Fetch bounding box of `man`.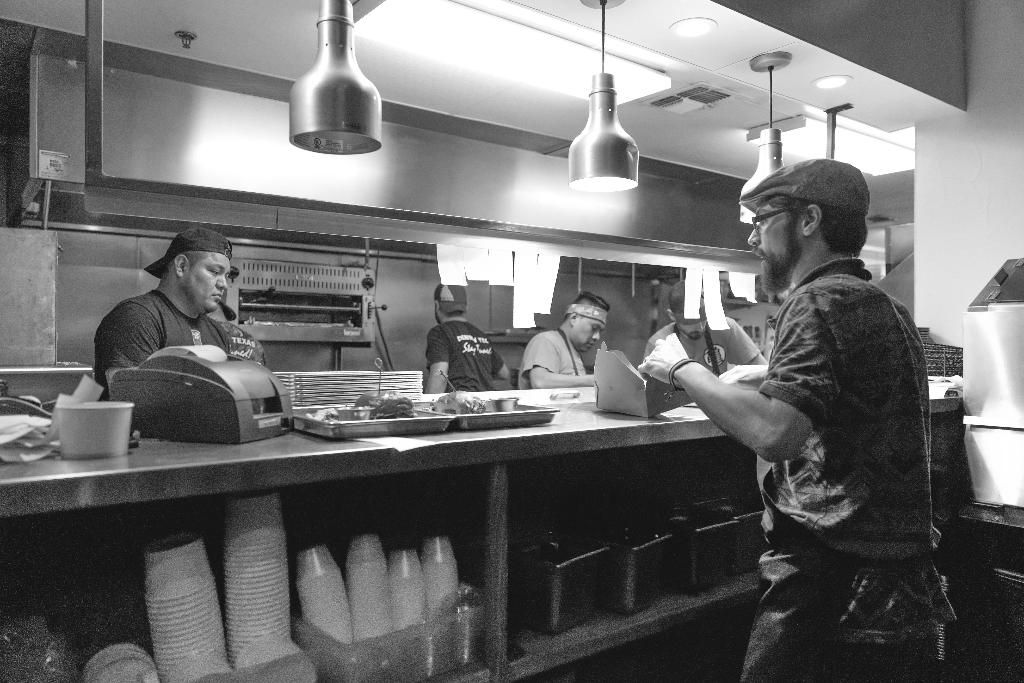
Bbox: (205,292,268,374).
